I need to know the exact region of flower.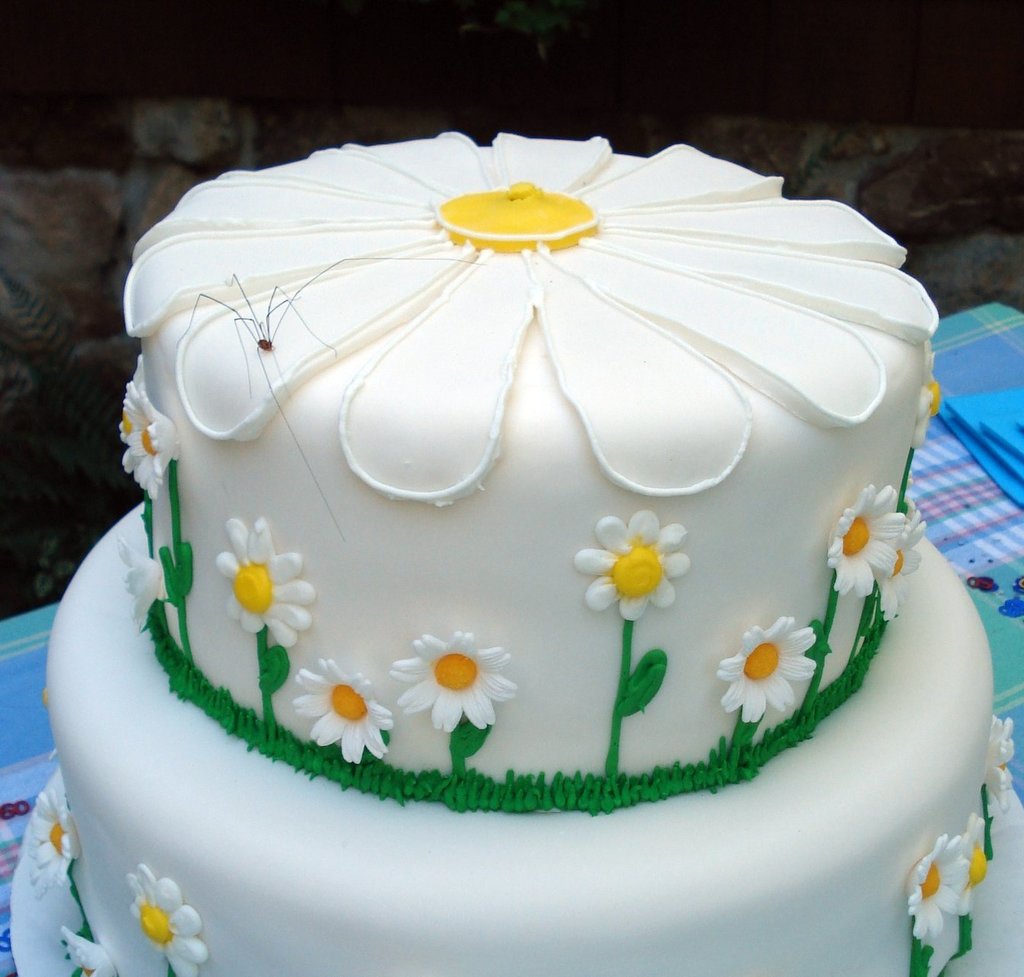
Region: box=[293, 655, 397, 767].
